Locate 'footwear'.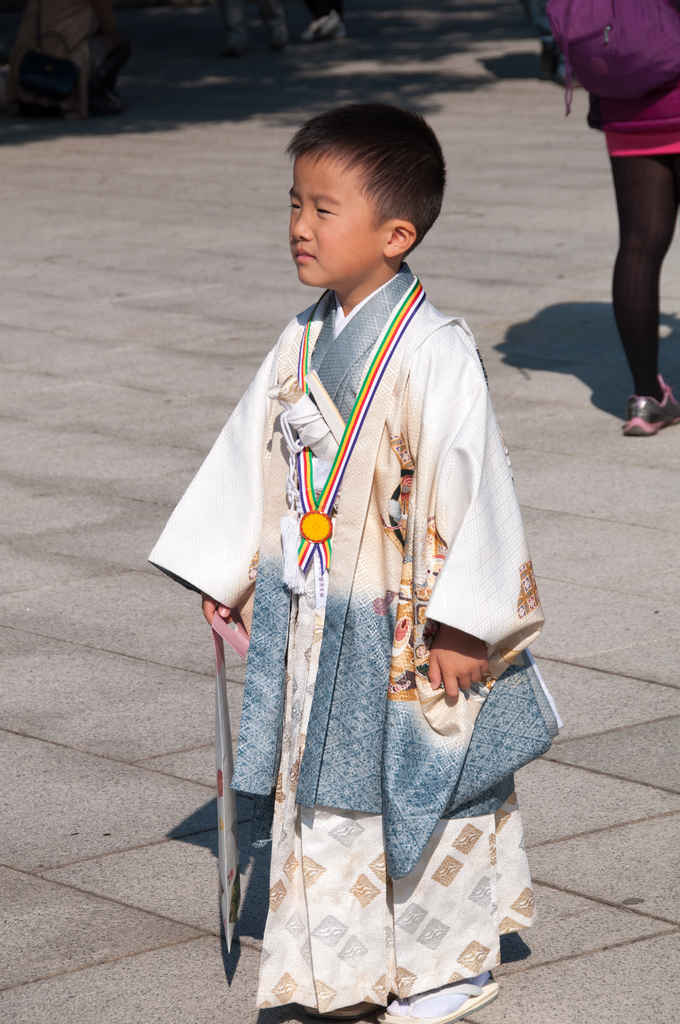
Bounding box: detection(379, 968, 501, 1023).
